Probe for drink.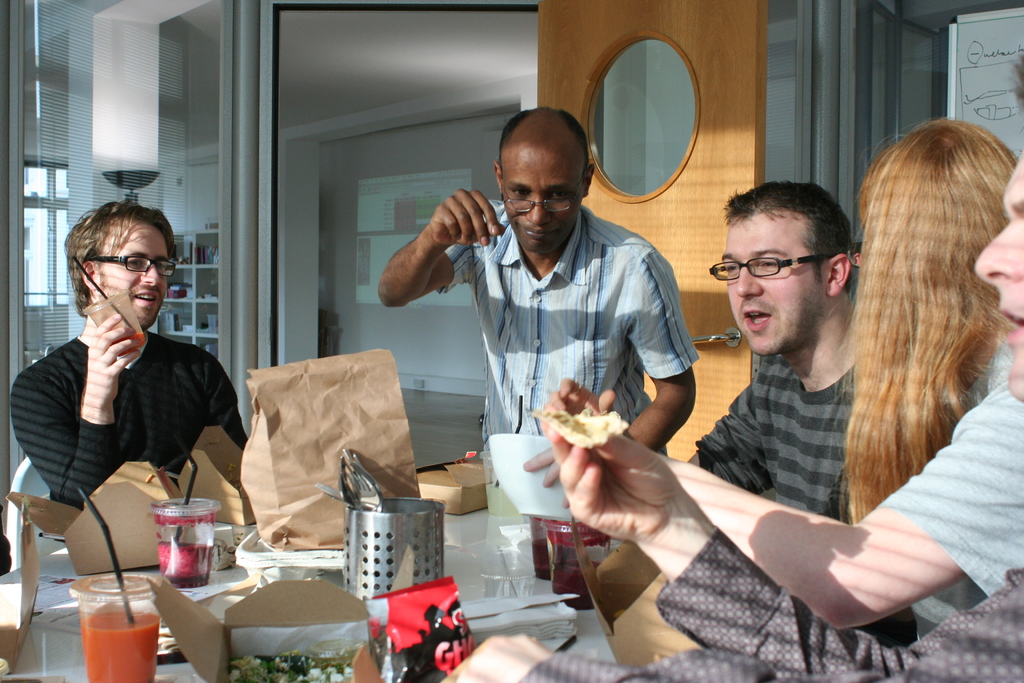
Probe result: (left=55, top=586, right=168, bottom=680).
